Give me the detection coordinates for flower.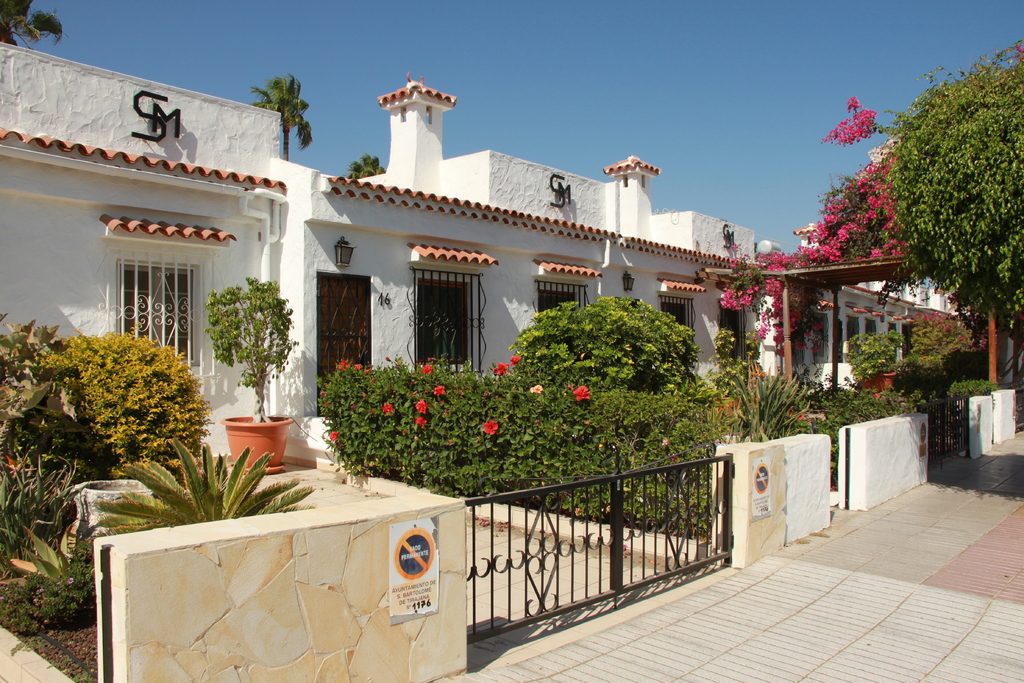
crop(424, 363, 438, 374).
